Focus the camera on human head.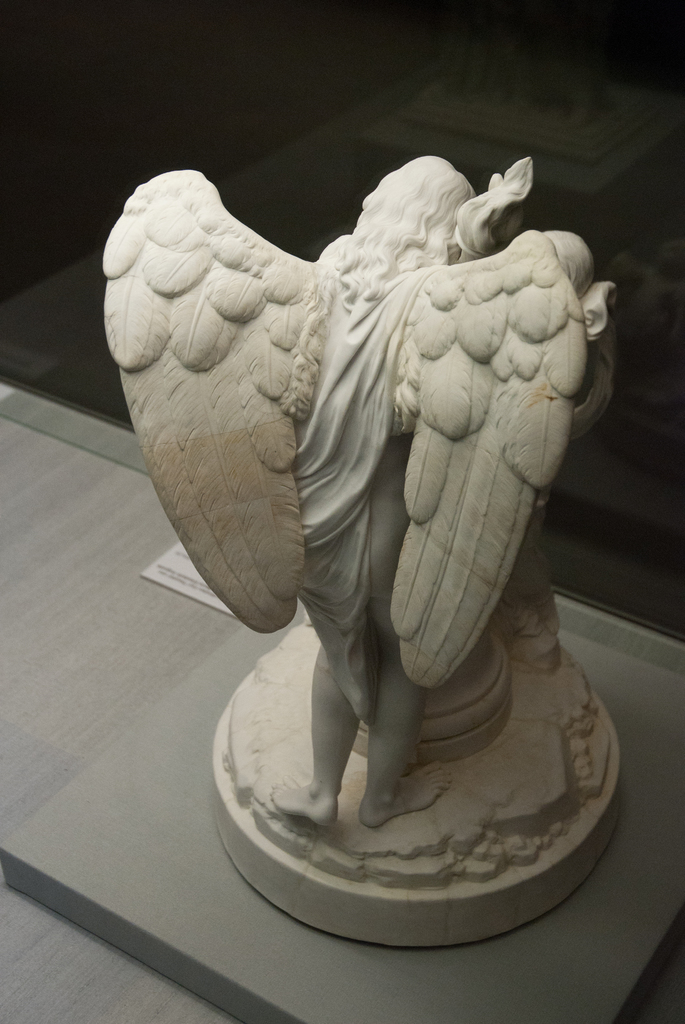
Focus region: l=338, t=156, r=484, b=286.
